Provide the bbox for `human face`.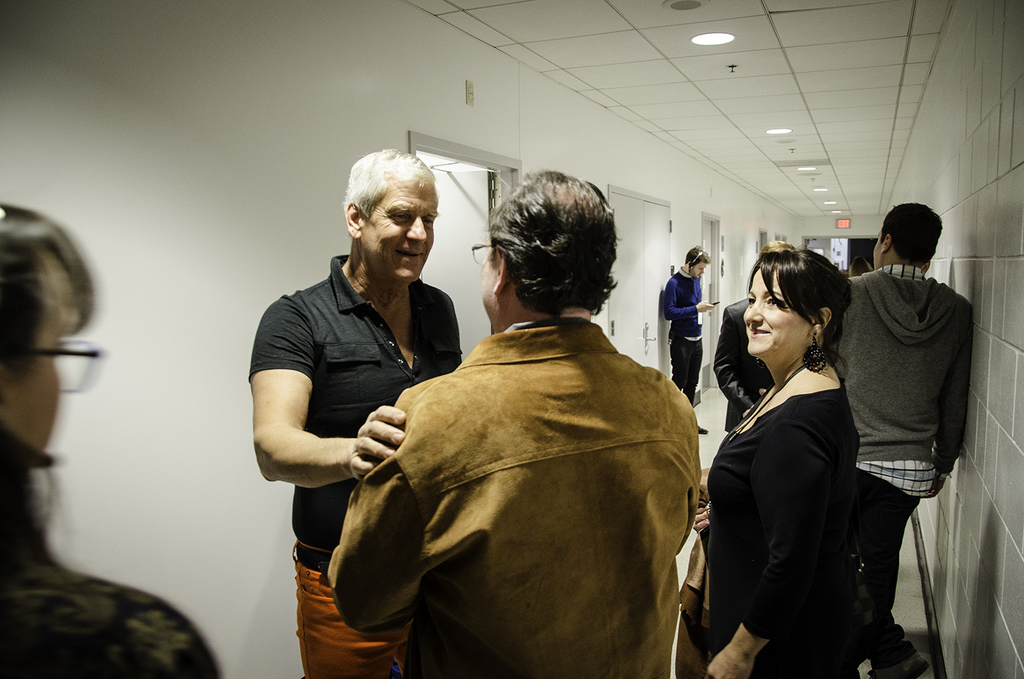
BBox(477, 236, 501, 328).
